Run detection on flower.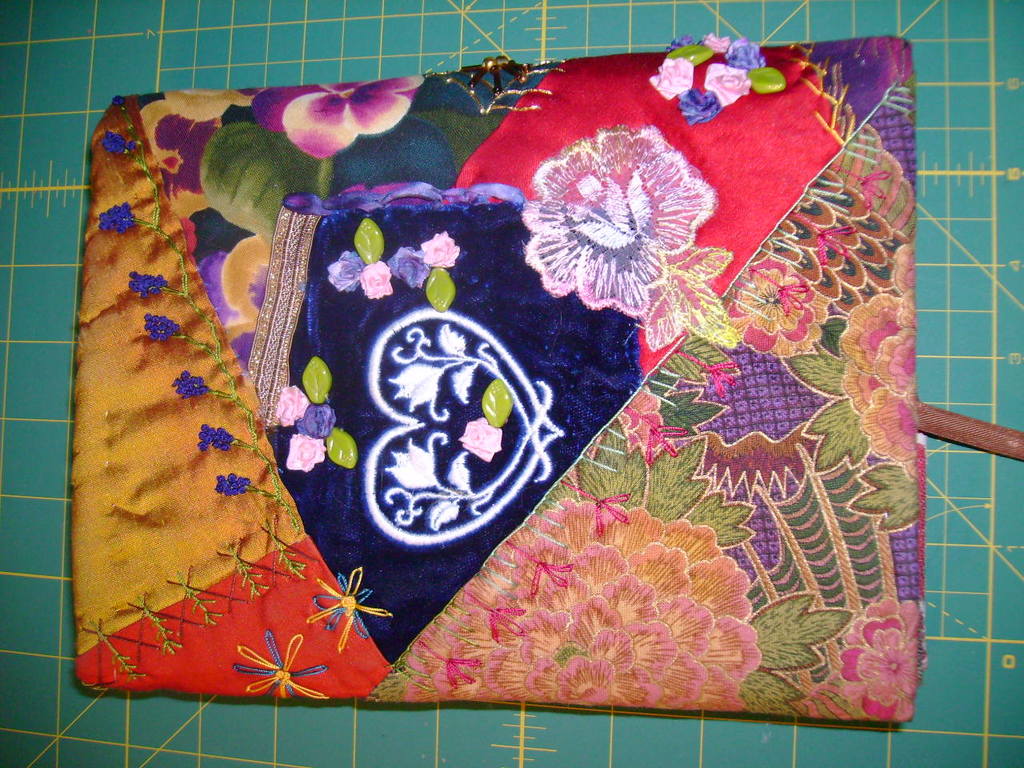
Result: 328,252,358,290.
